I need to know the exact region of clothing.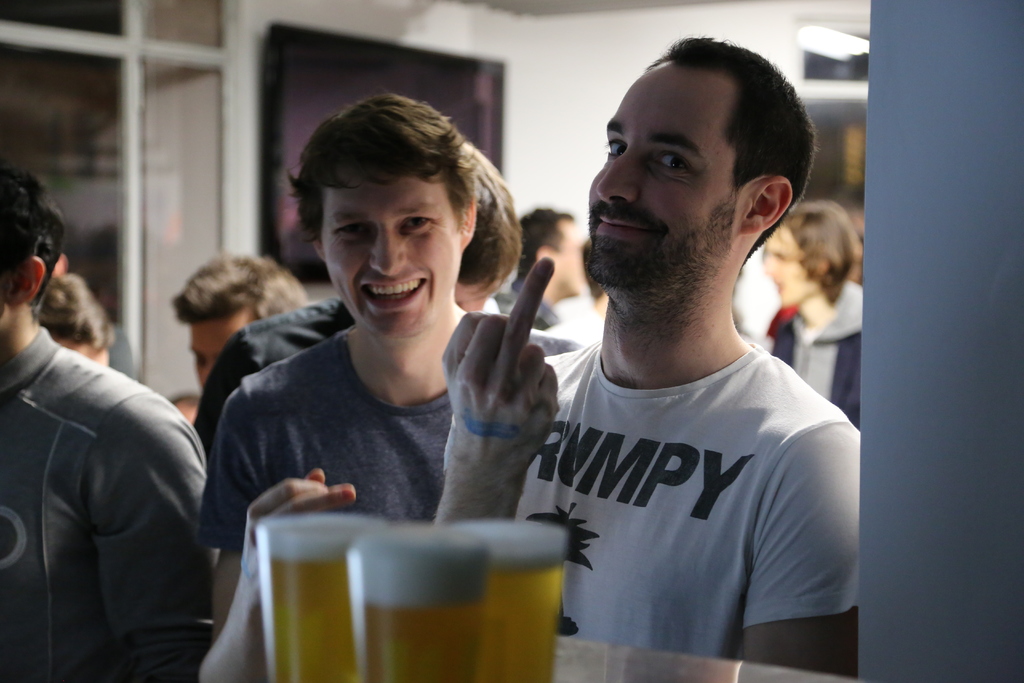
Region: Rect(0, 320, 211, 680).
